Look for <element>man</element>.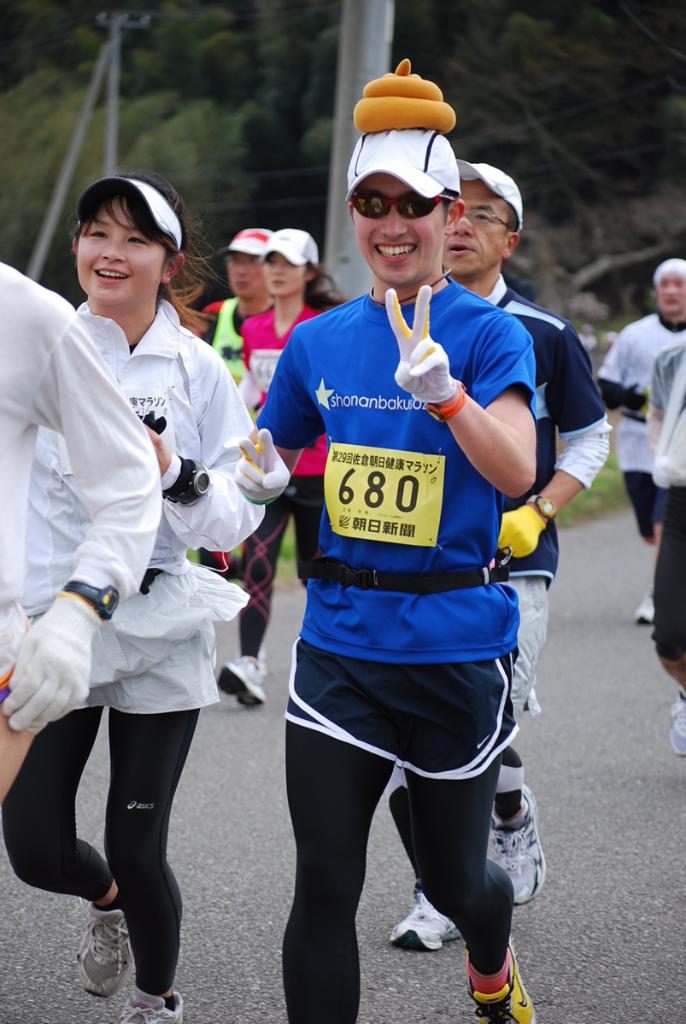
Found: locate(388, 162, 613, 945).
